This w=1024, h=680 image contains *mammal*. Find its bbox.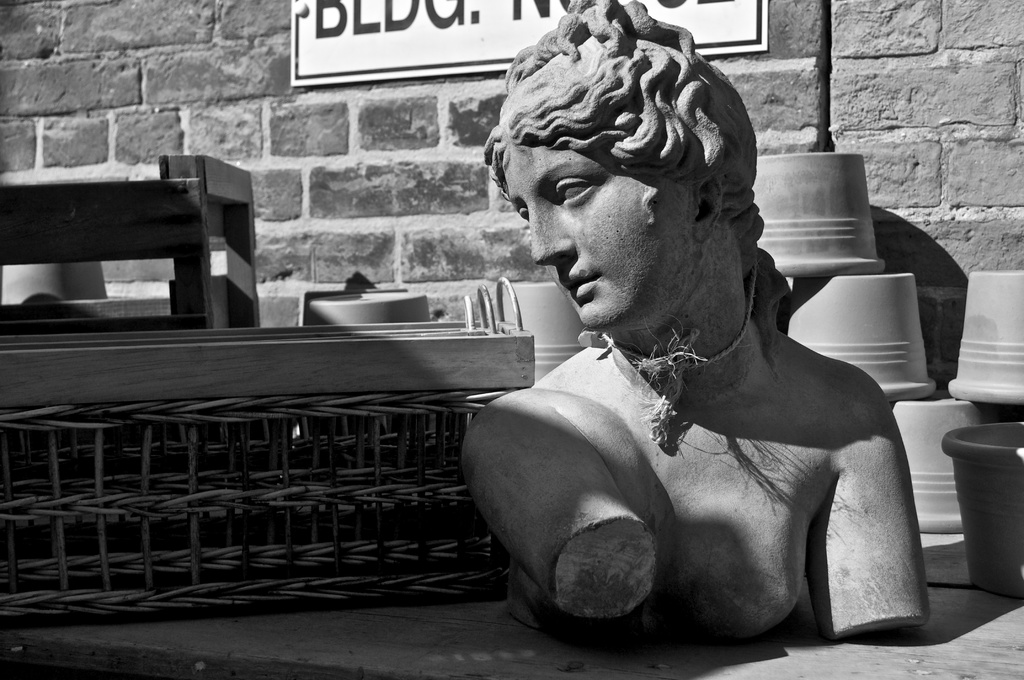
box(464, 0, 927, 638).
